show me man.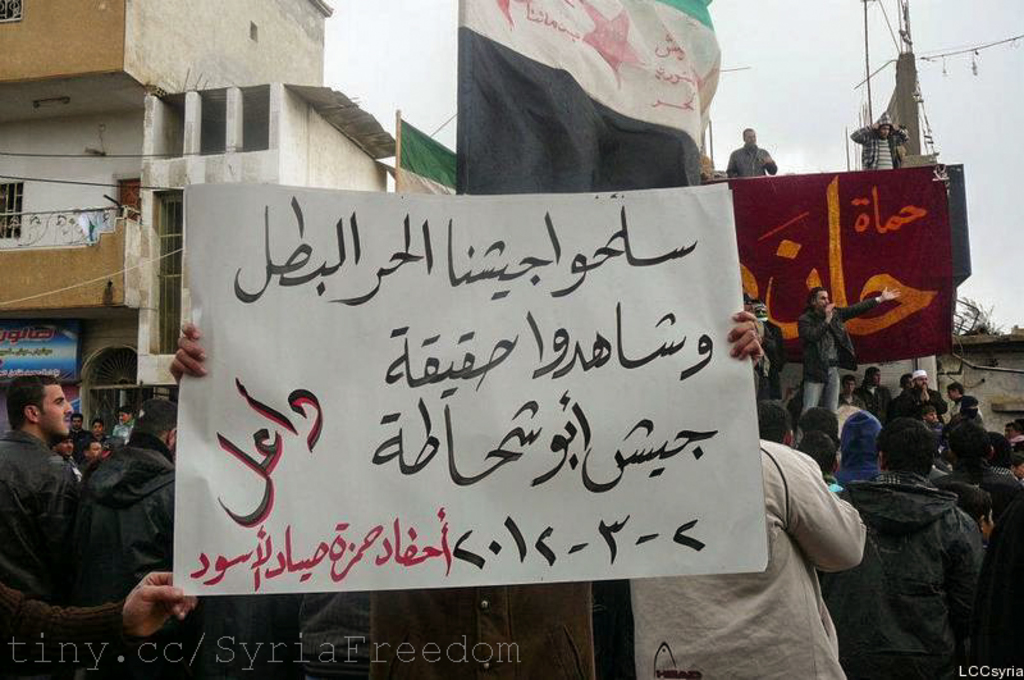
man is here: l=854, t=365, r=887, b=400.
